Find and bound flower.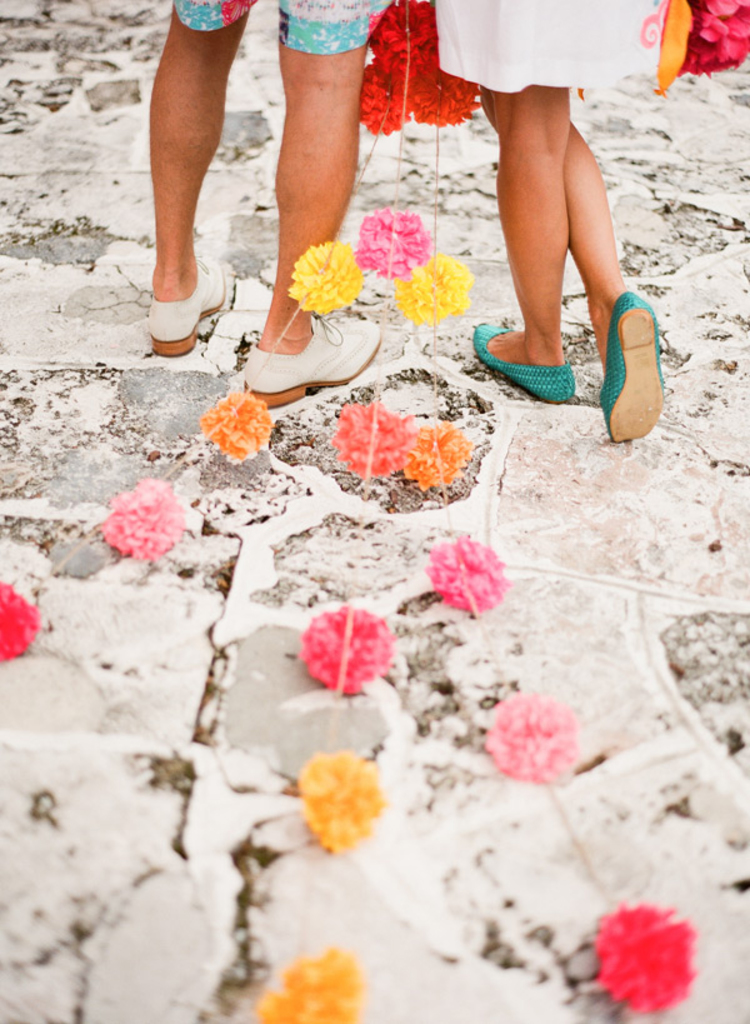
Bound: 392 246 471 330.
